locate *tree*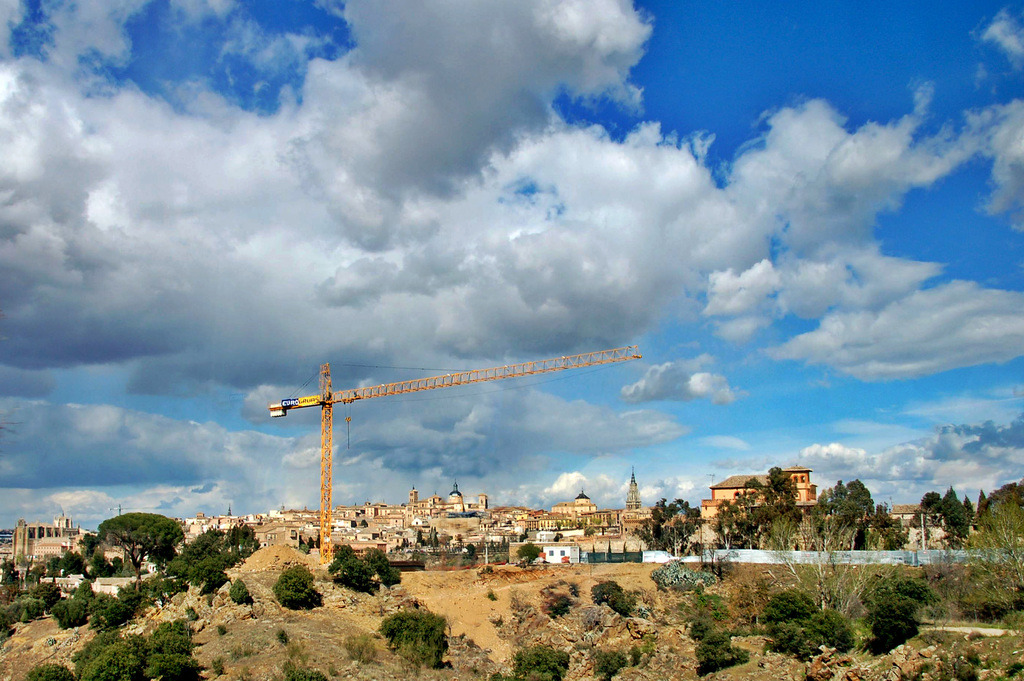
x1=735 y1=477 x2=766 y2=550
